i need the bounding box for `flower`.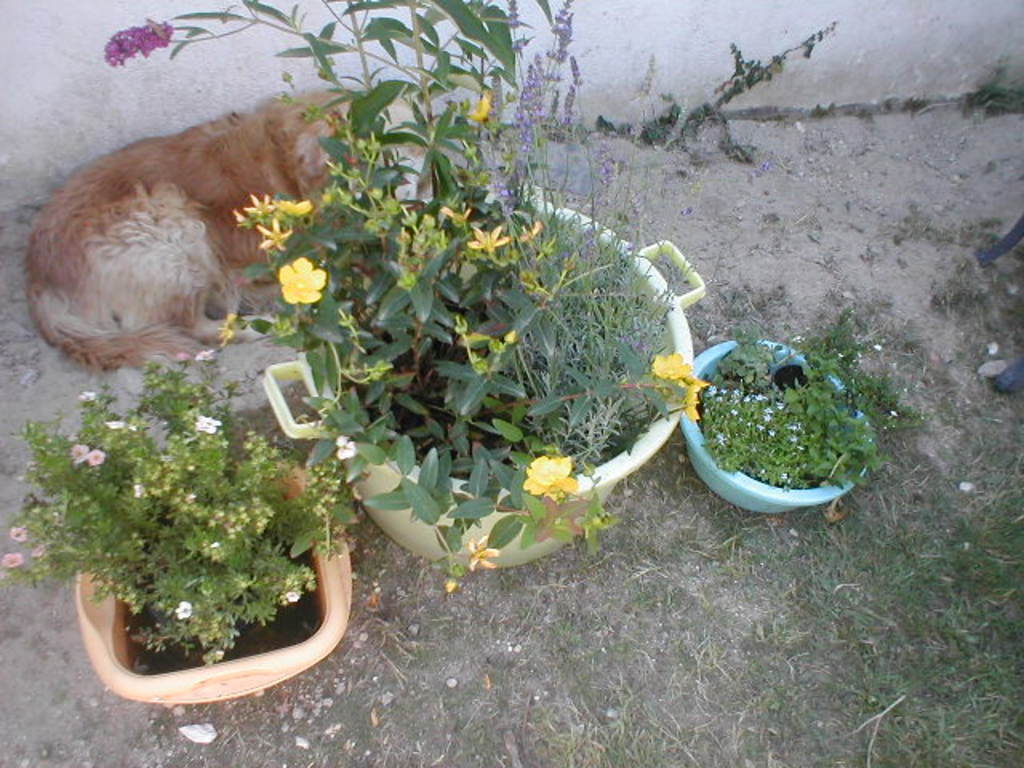
Here it is: select_region(5, 525, 24, 544).
